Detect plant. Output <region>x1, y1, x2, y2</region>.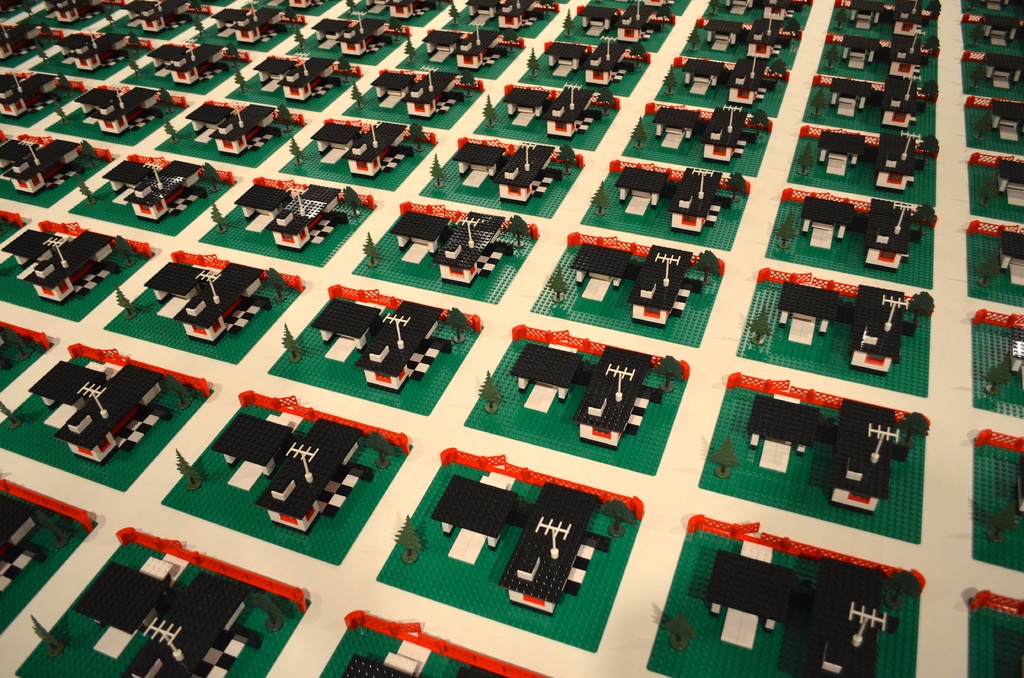
<region>278, 321, 301, 363</region>.
